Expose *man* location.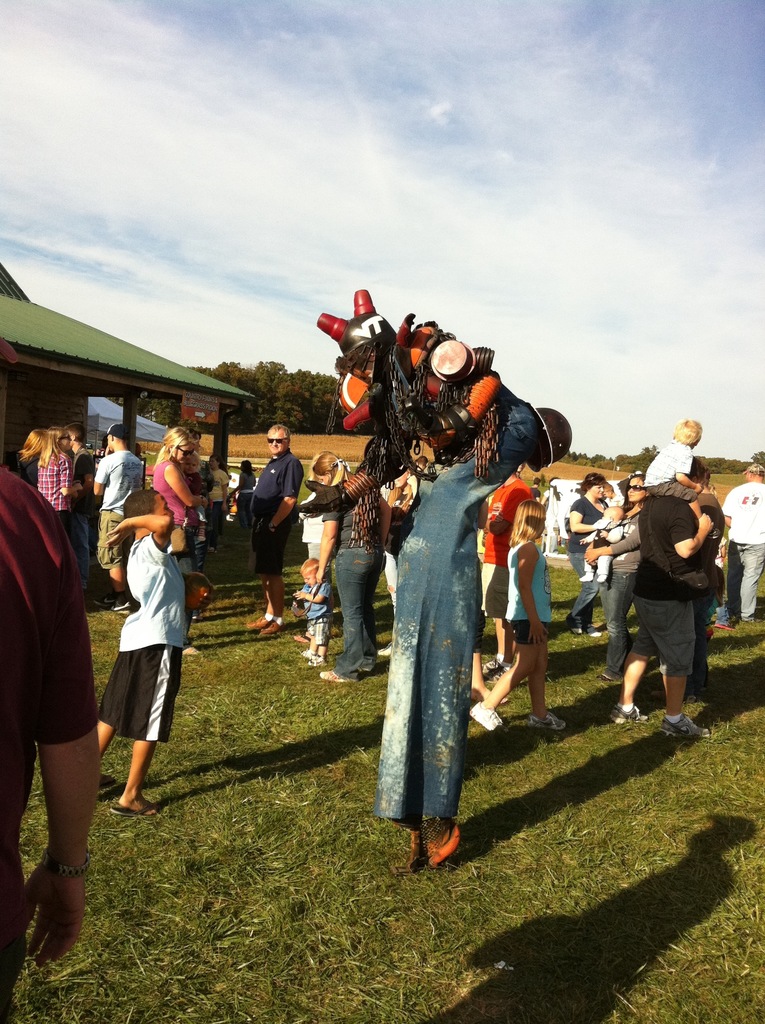
Exposed at (x1=613, y1=458, x2=714, y2=726).
